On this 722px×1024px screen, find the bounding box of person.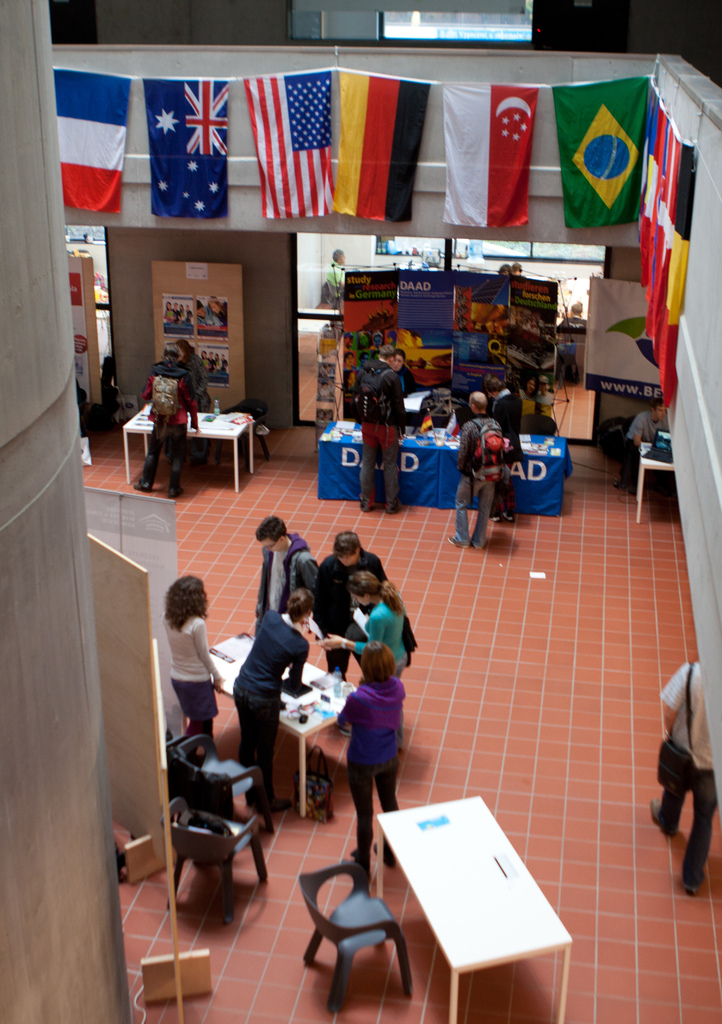
Bounding box: Rect(236, 594, 309, 824).
